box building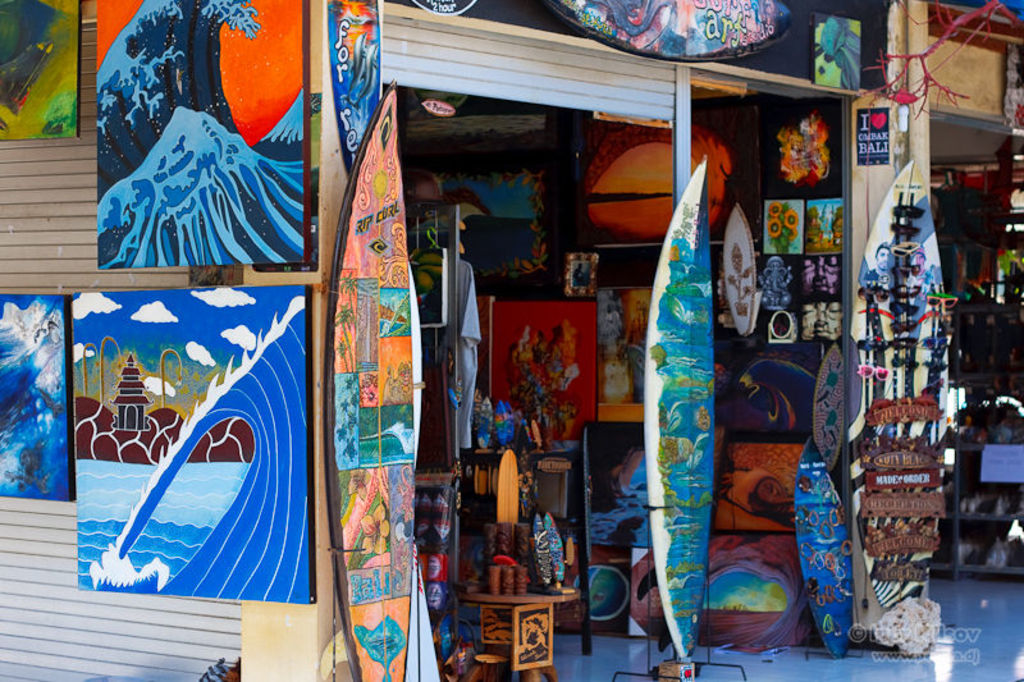
0/0/1023/681
